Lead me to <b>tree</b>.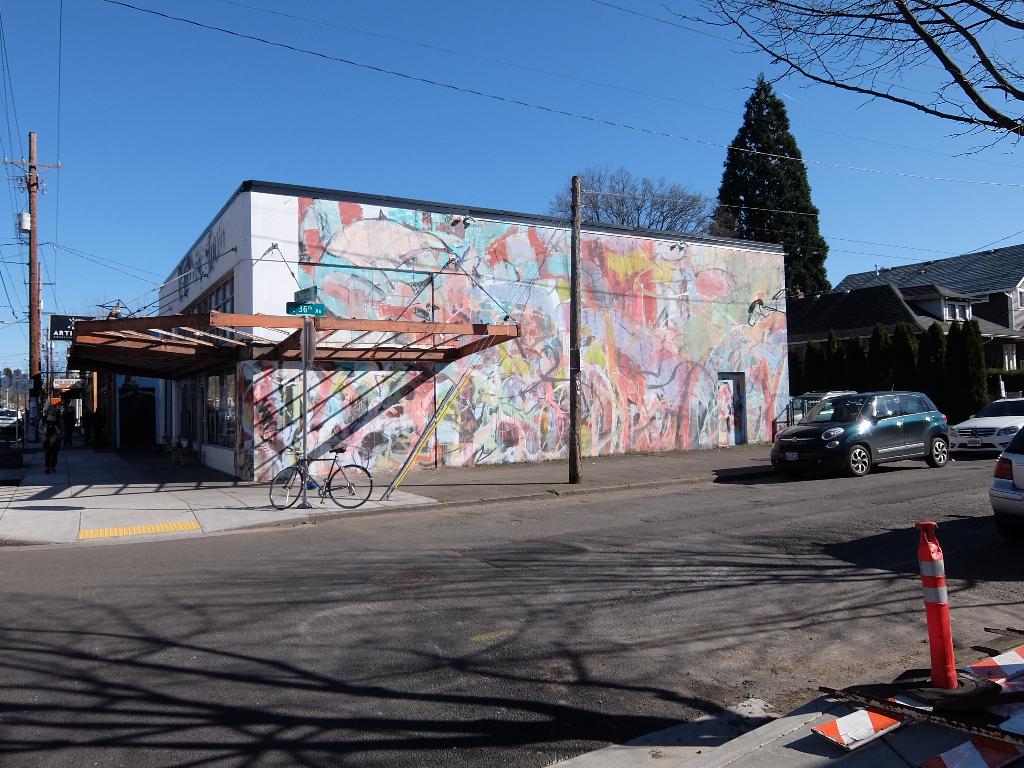
Lead to {"left": 0, "top": 364, "right": 42, "bottom": 411}.
